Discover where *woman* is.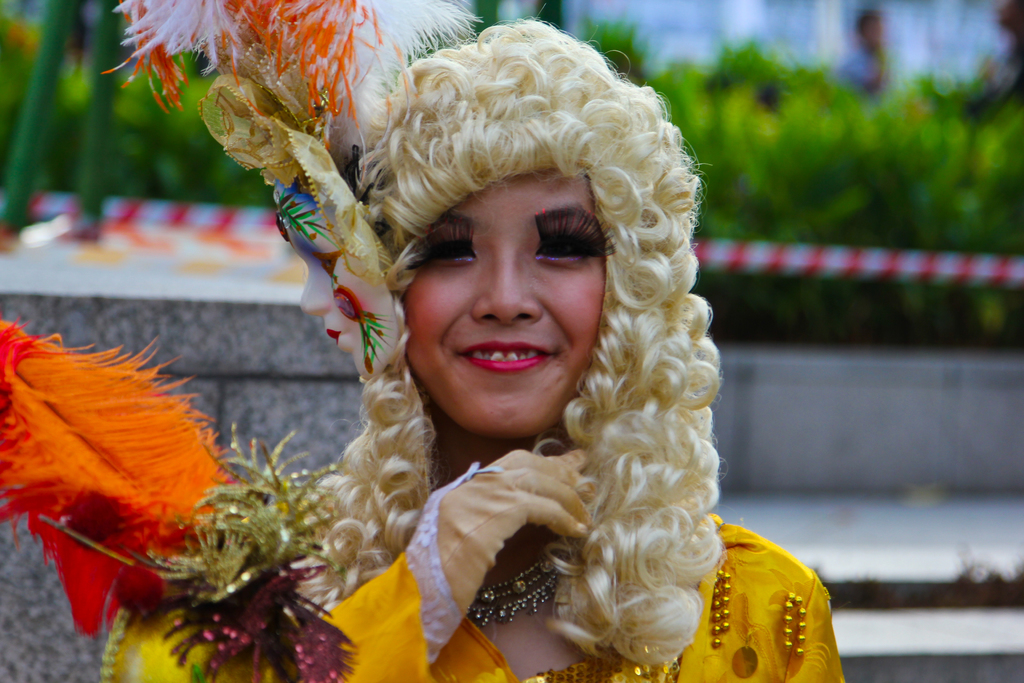
Discovered at (58,81,854,668).
